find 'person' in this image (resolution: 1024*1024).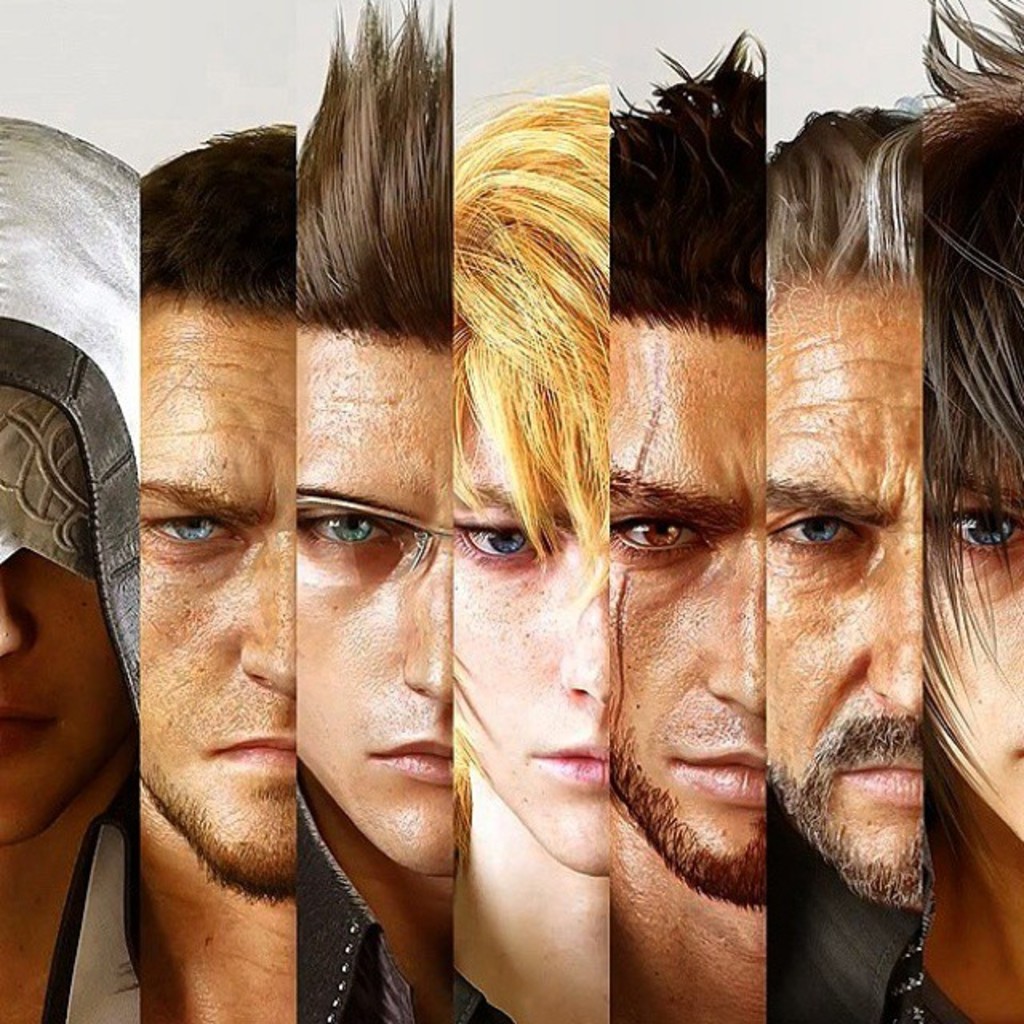
{"x1": 141, "y1": 130, "x2": 293, "y2": 1022}.
